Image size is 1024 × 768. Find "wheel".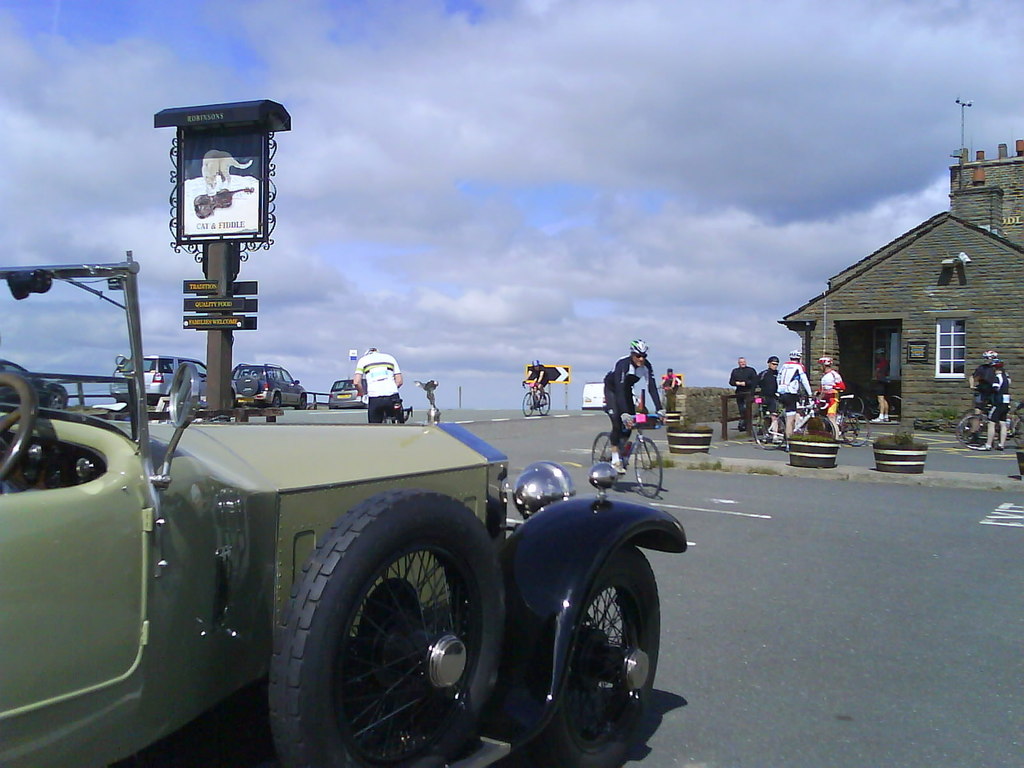
box=[540, 395, 552, 416].
